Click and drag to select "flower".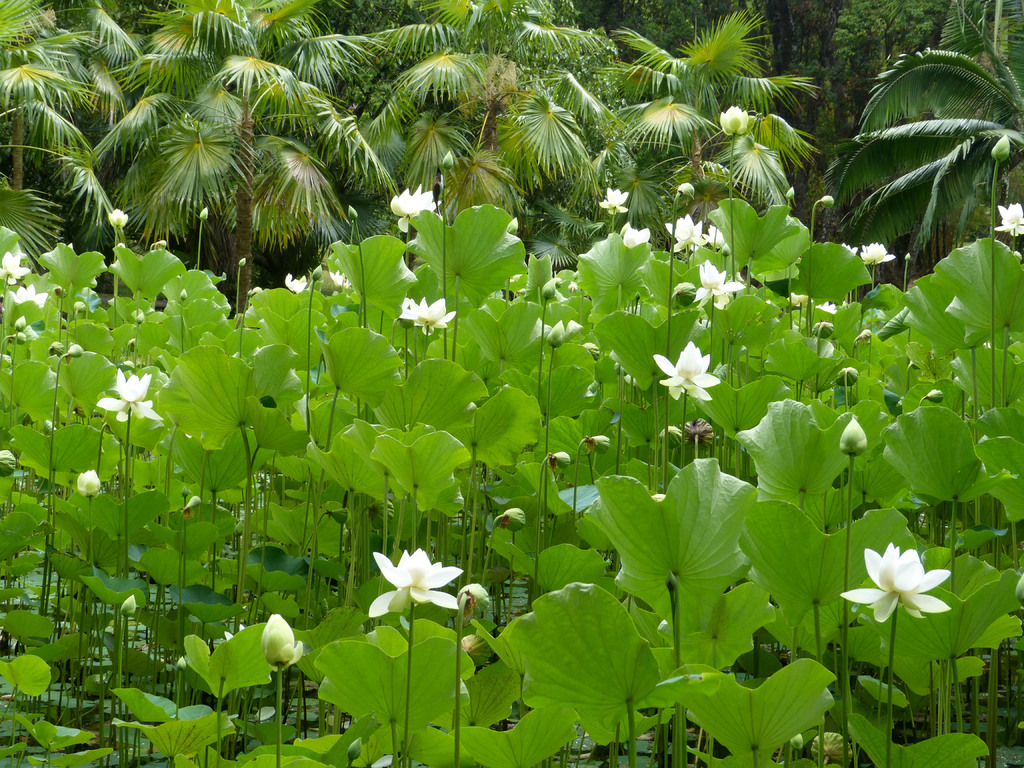
Selection: Rect(863, 241, 898, 268).
